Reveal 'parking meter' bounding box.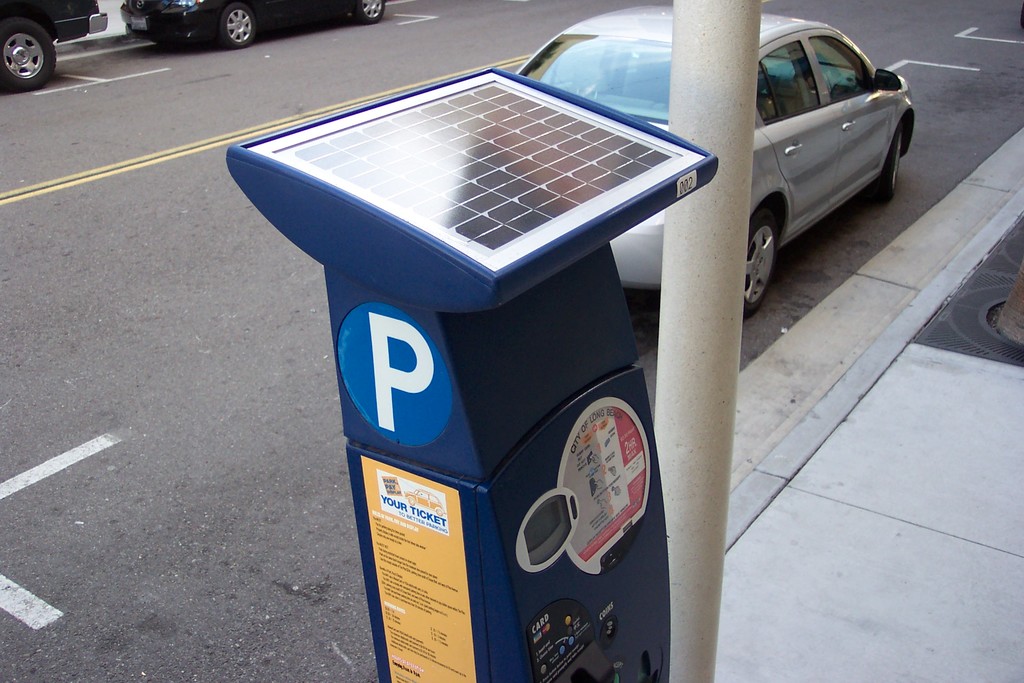
Revealed: [225,63,716,682].
